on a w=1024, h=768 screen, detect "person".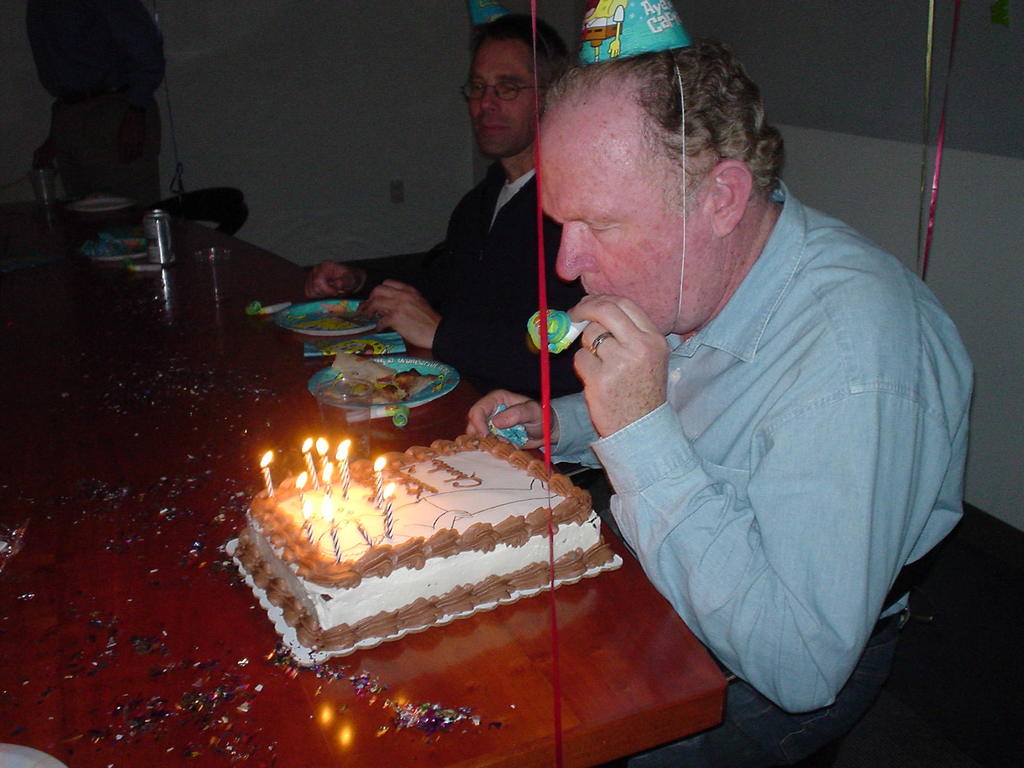
(x1=461, y1=49, x2=962, y2=767).
